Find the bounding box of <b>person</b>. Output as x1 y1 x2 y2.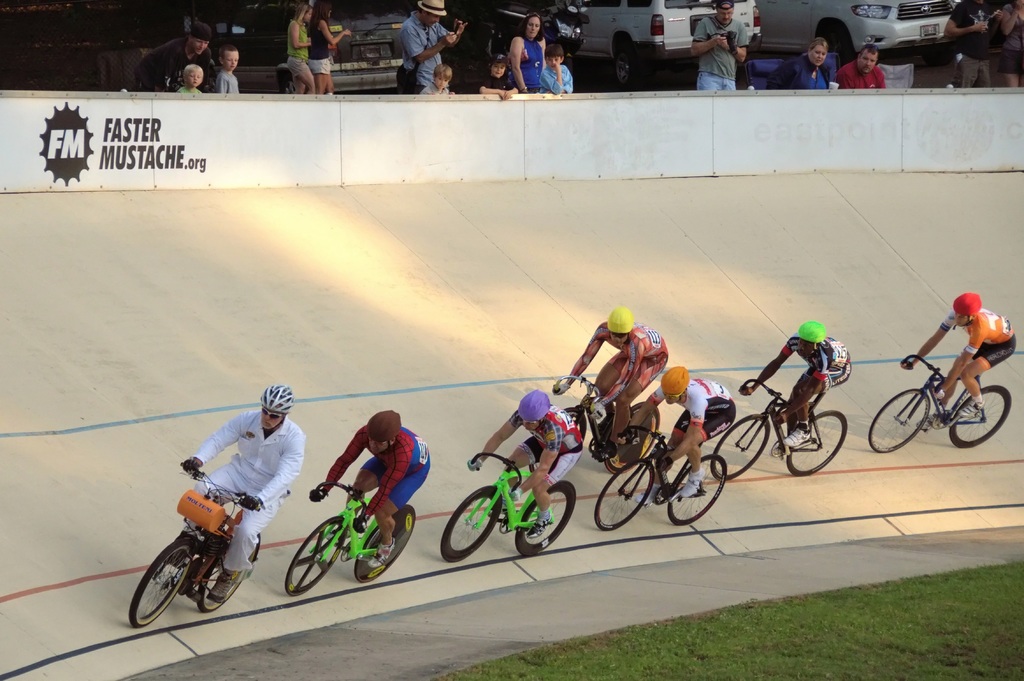
903 293 1017 429.
